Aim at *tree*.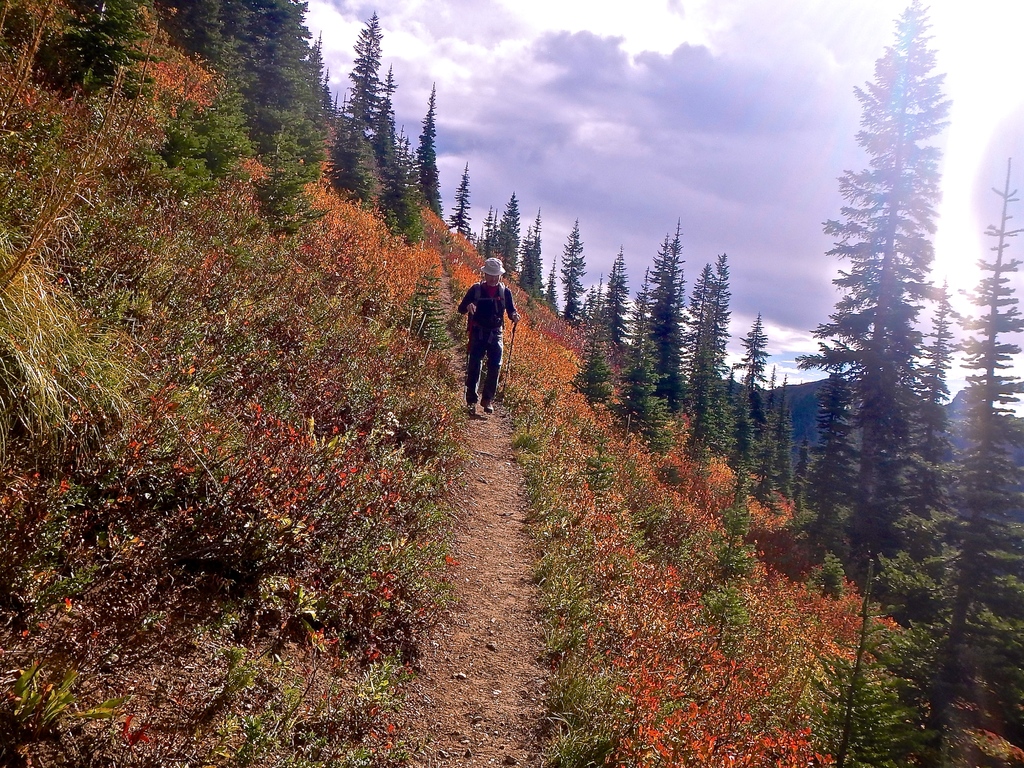
Aimed at {"x1": 933, "y1": 159, "x2": 1023, "y2": 708}.
